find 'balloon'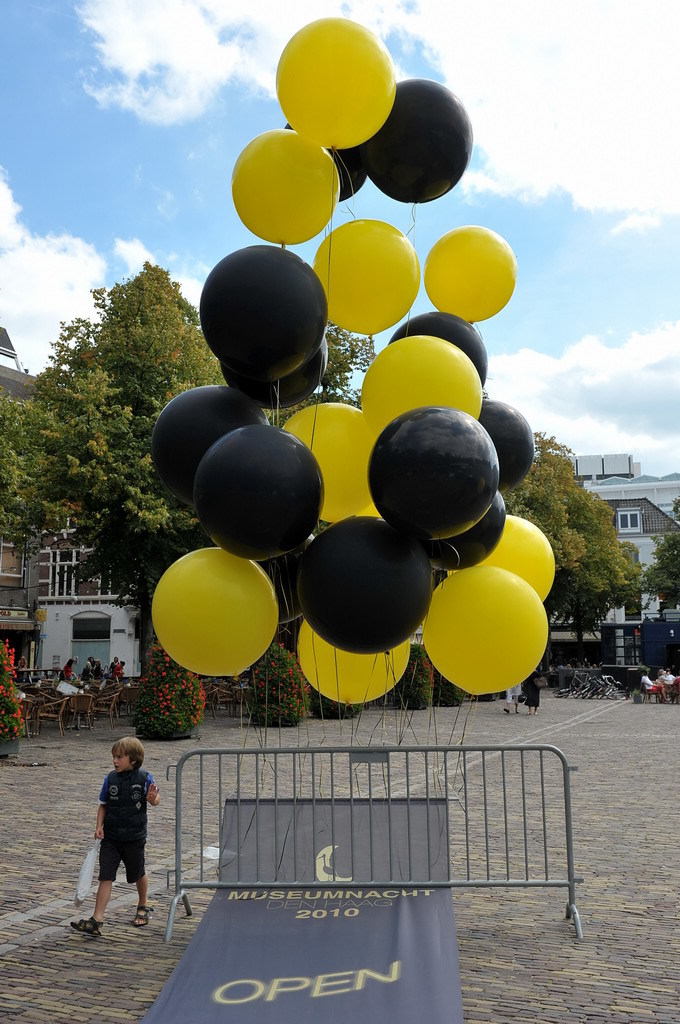
l=355, t=336, r=477, b=452
